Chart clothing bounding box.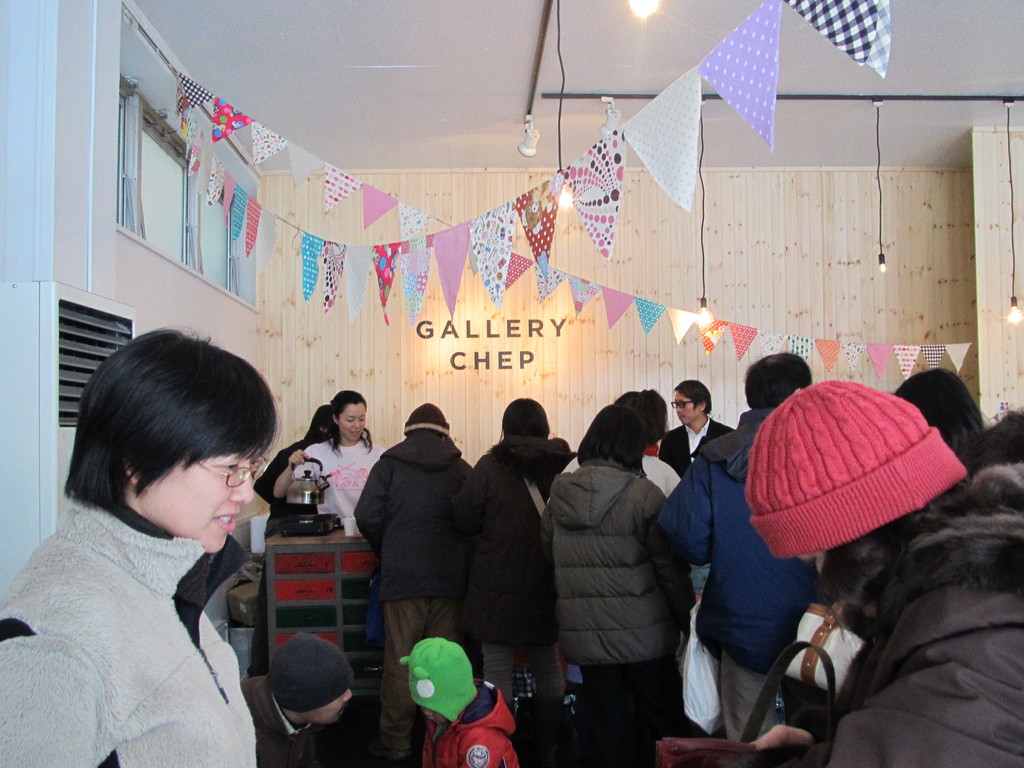
Charted: pyautogui.locateOnScreen(637, 415, 823, 735).
